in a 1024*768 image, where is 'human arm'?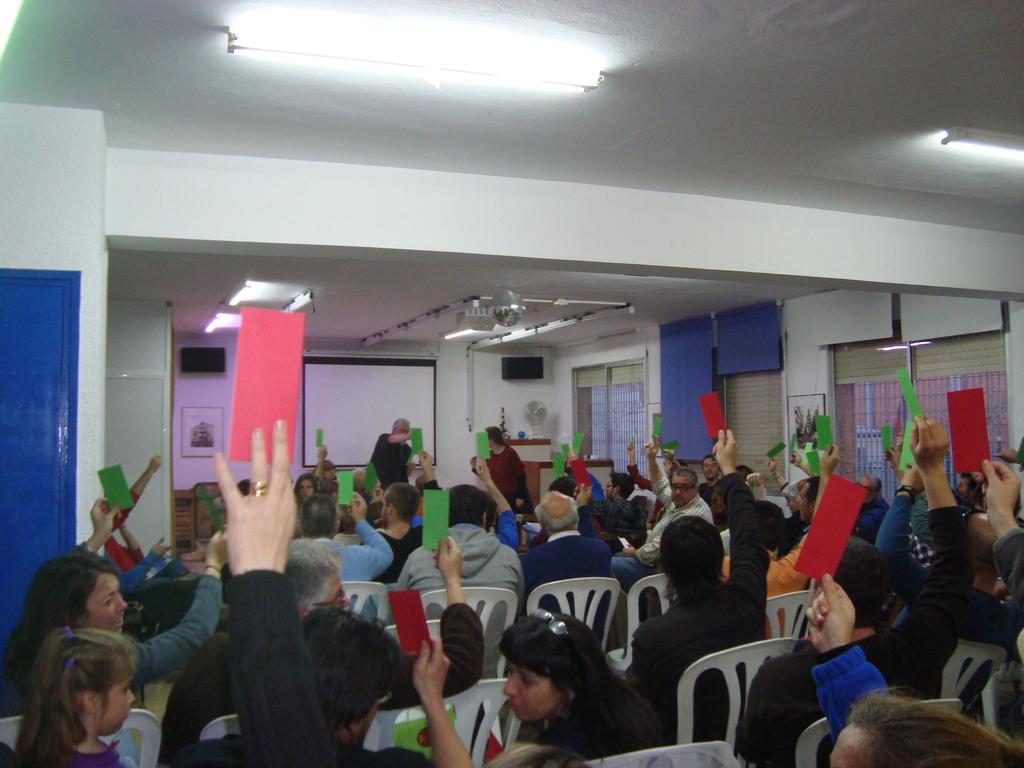
(left=979, top=450, right=1023, bottom=611).
